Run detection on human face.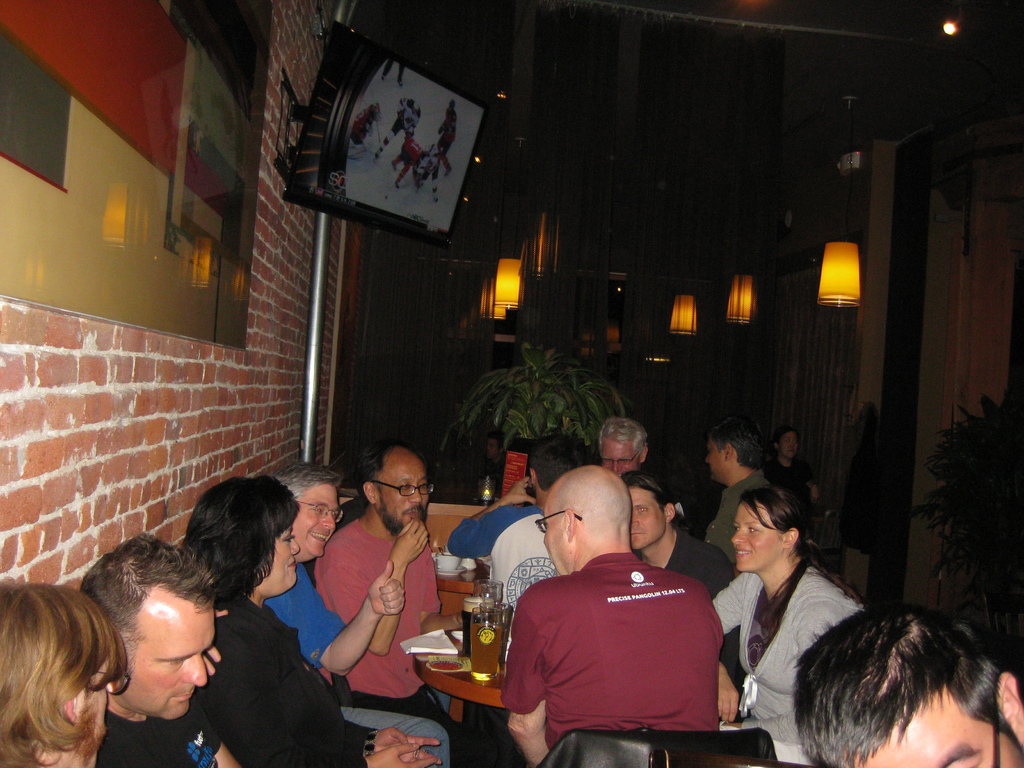
Result: x1=731, y1=504, x2=783, y2=573.
